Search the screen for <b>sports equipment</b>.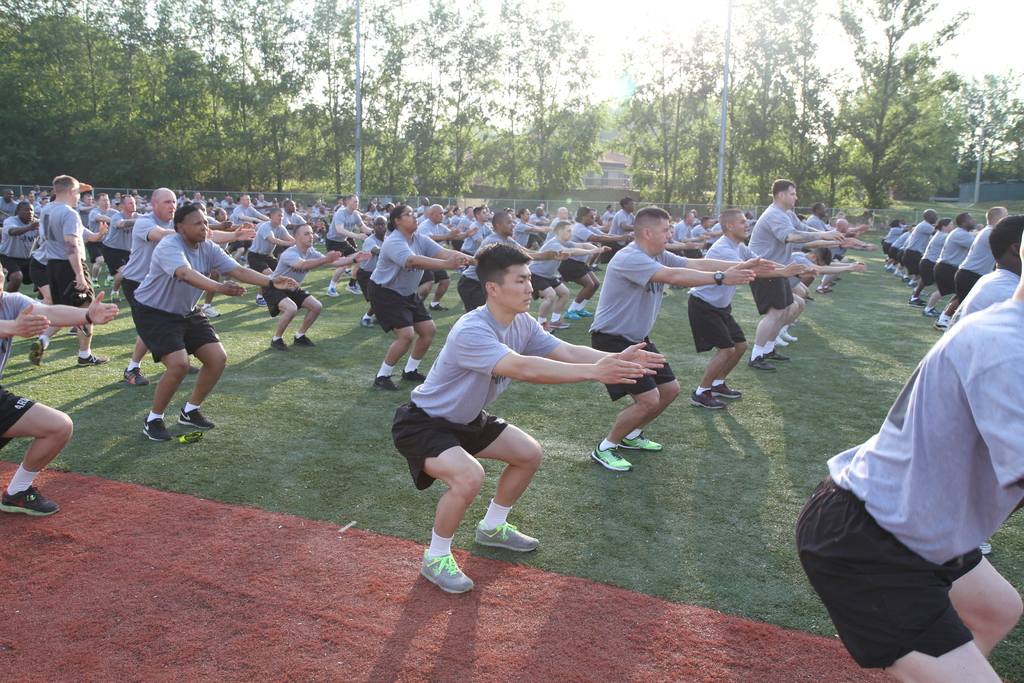
Found at 26, 340, 42, 364.
